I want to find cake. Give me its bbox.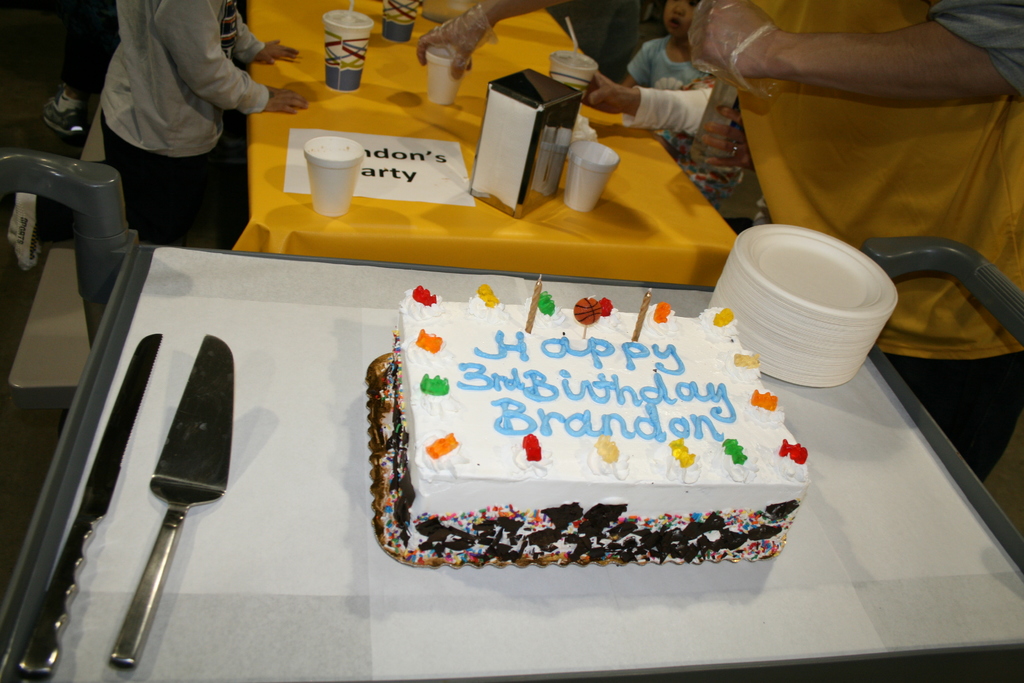
bbox=[383, 283, 806, 563].
